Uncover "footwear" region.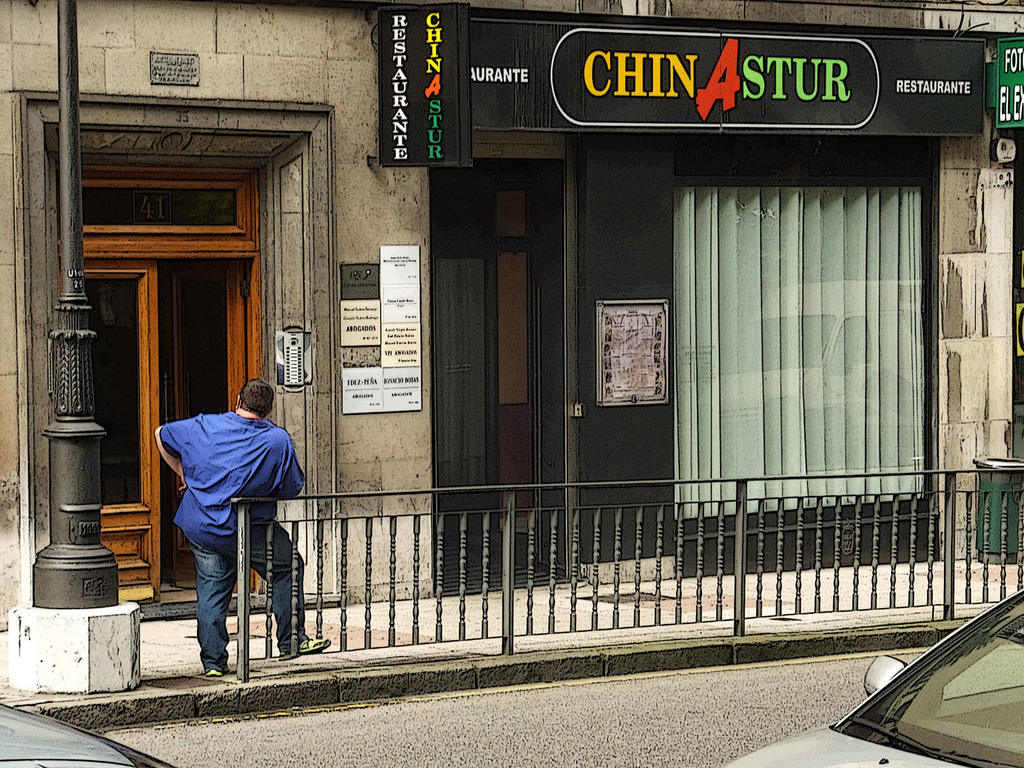
Uncovered: left=279, top=637, right=328, bottom=656.
